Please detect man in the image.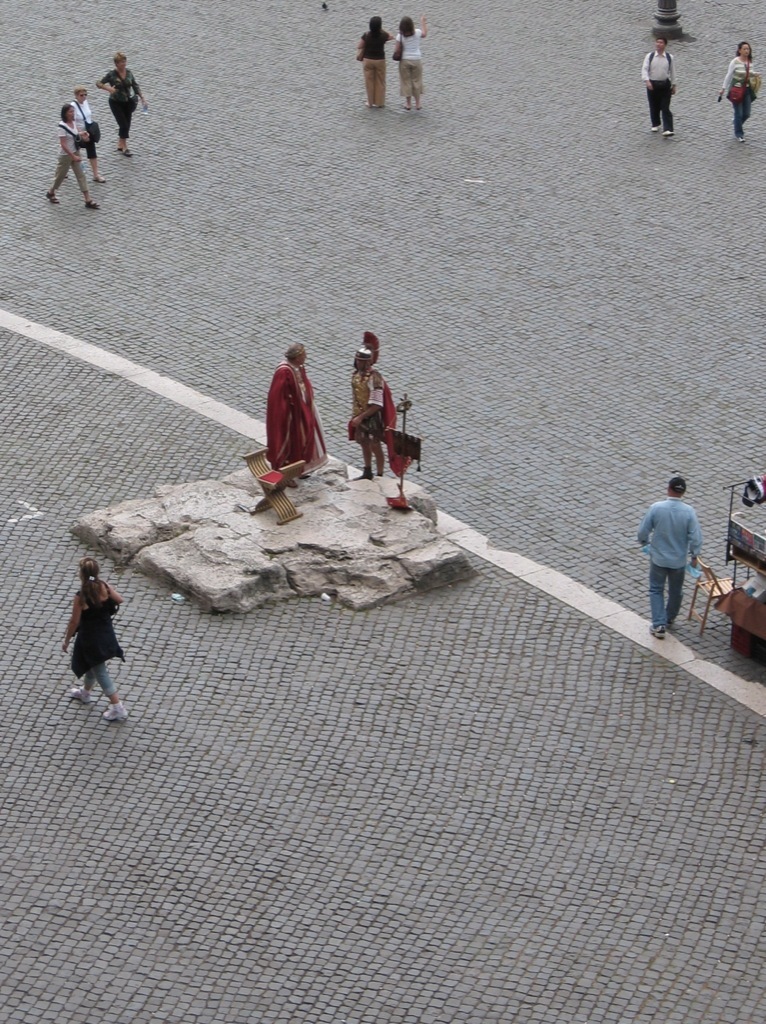
348/328/412/482.
